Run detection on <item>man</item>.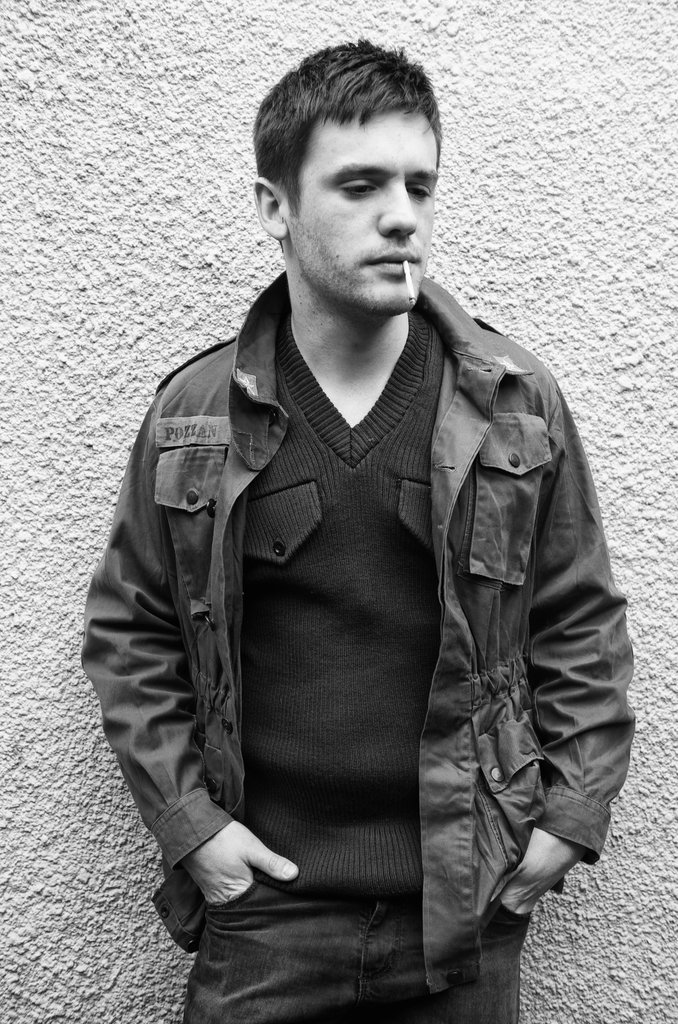
Result: x1=83 y1=41 x2=645 y2=1000.
